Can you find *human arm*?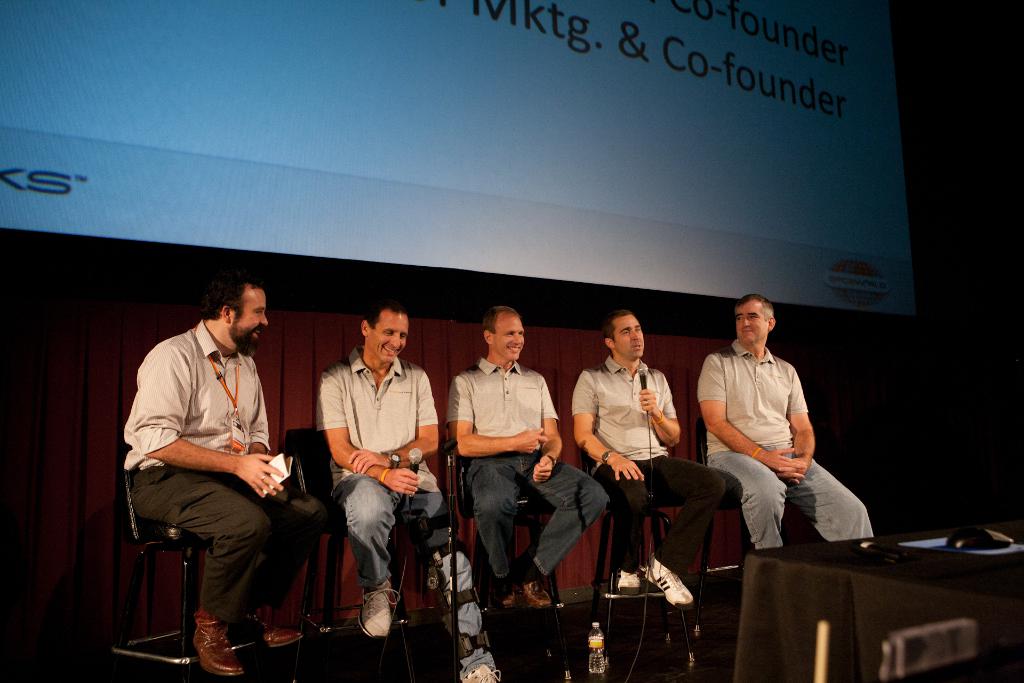
Yes, bounding box: x1=451, y1=379, x2=548, y2=460.
